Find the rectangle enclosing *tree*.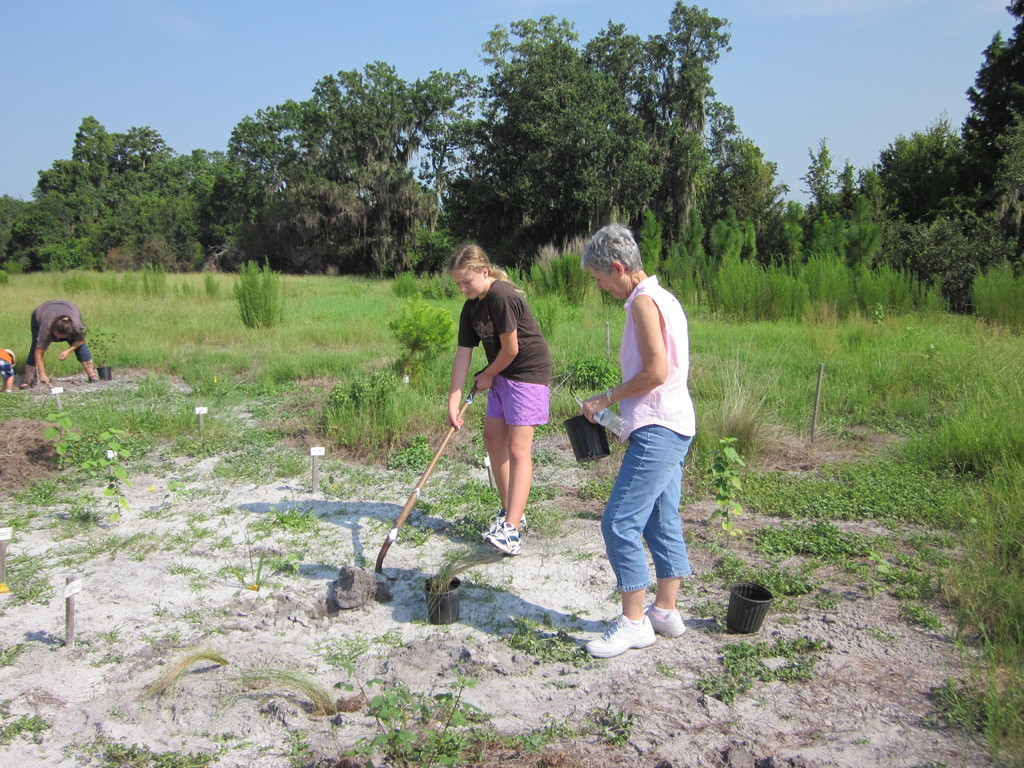
bbox=[0, 193, 44, 266].
